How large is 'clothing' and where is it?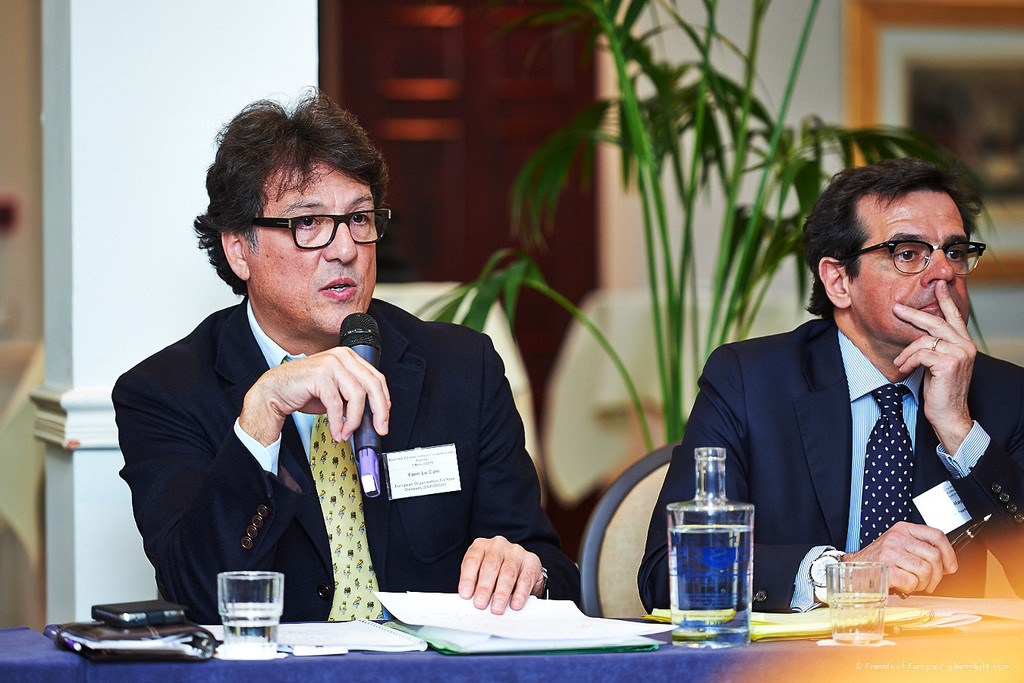
Bounding box: [133, 282, 570, 647].
